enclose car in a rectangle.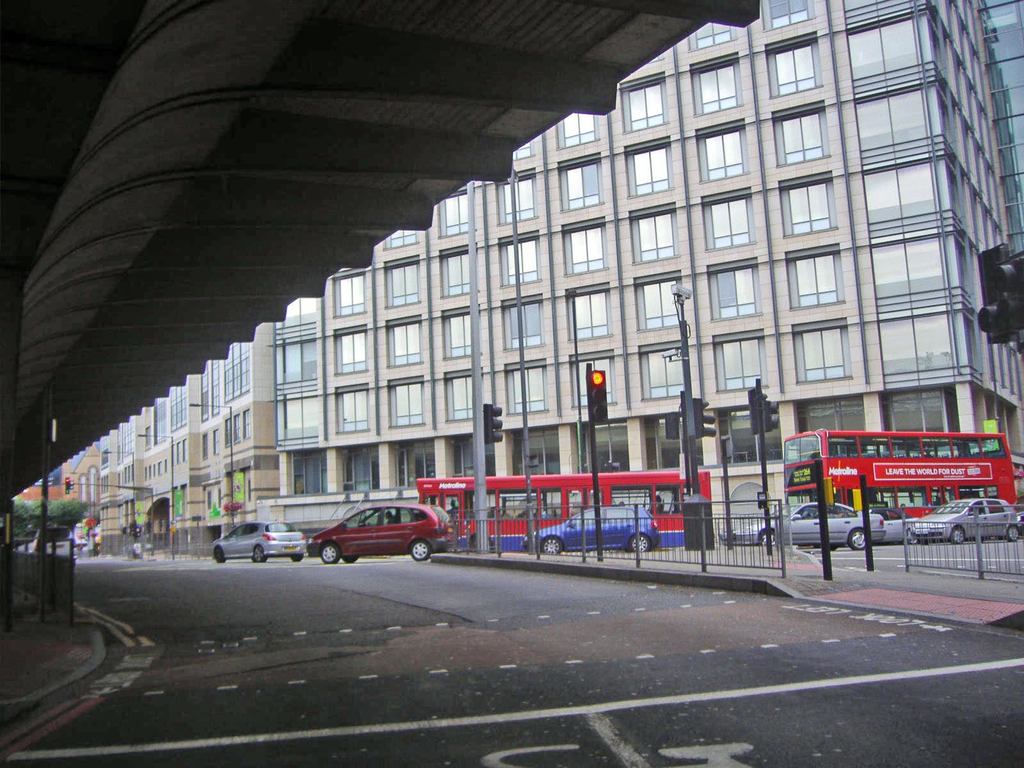
31, 527, 79, 570.
